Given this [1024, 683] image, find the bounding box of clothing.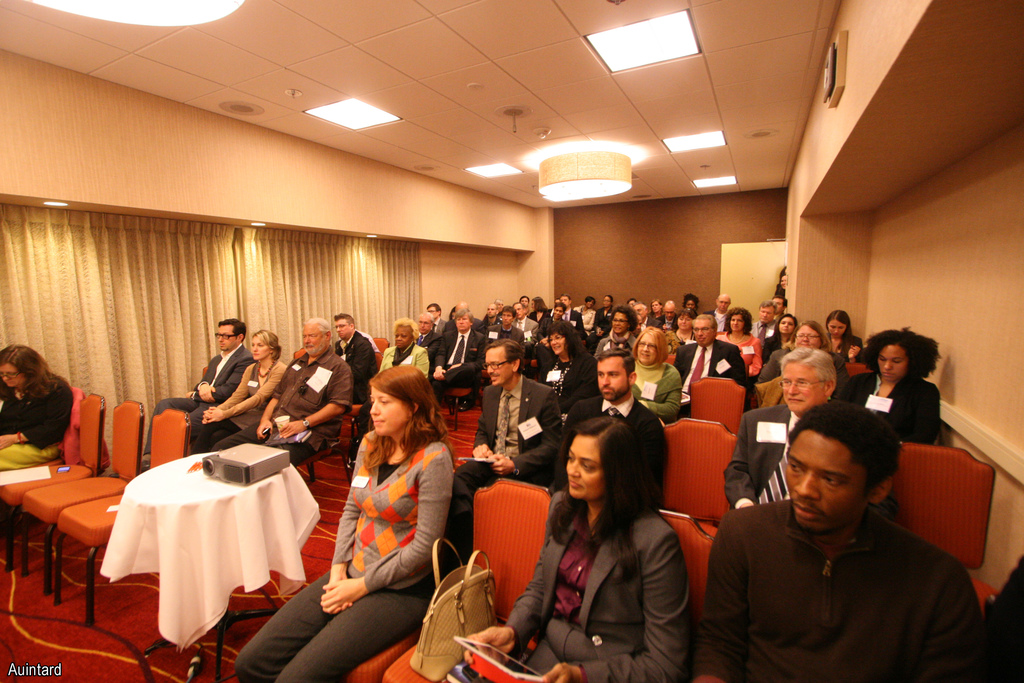
{"x1": 449, "y1": 375, "x2": 564, "y2": 565}.
